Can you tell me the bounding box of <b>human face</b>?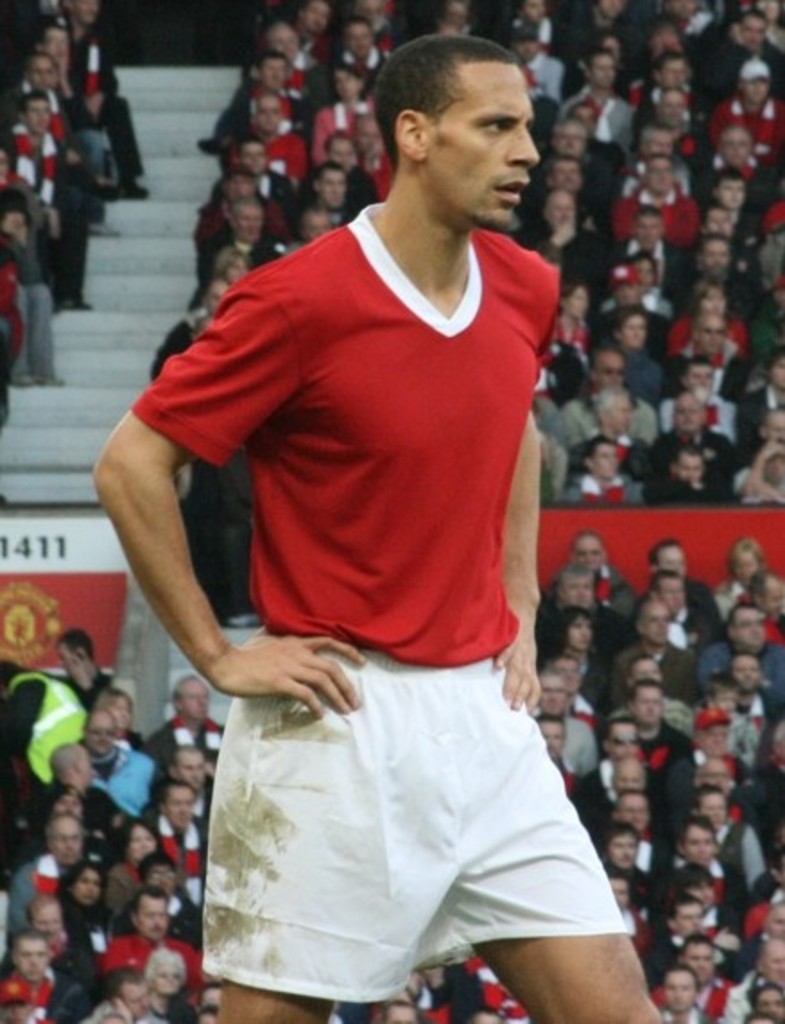
(x1=163, y1=784, x2=197, y2=827).
